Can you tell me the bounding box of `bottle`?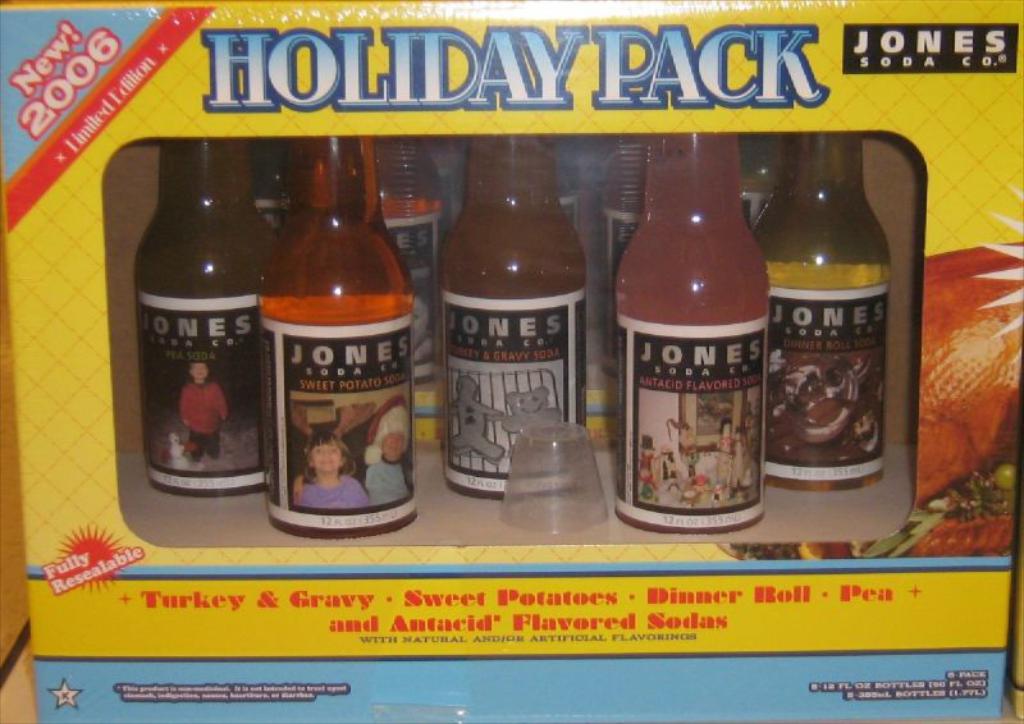
750, 128, 890, 495.
